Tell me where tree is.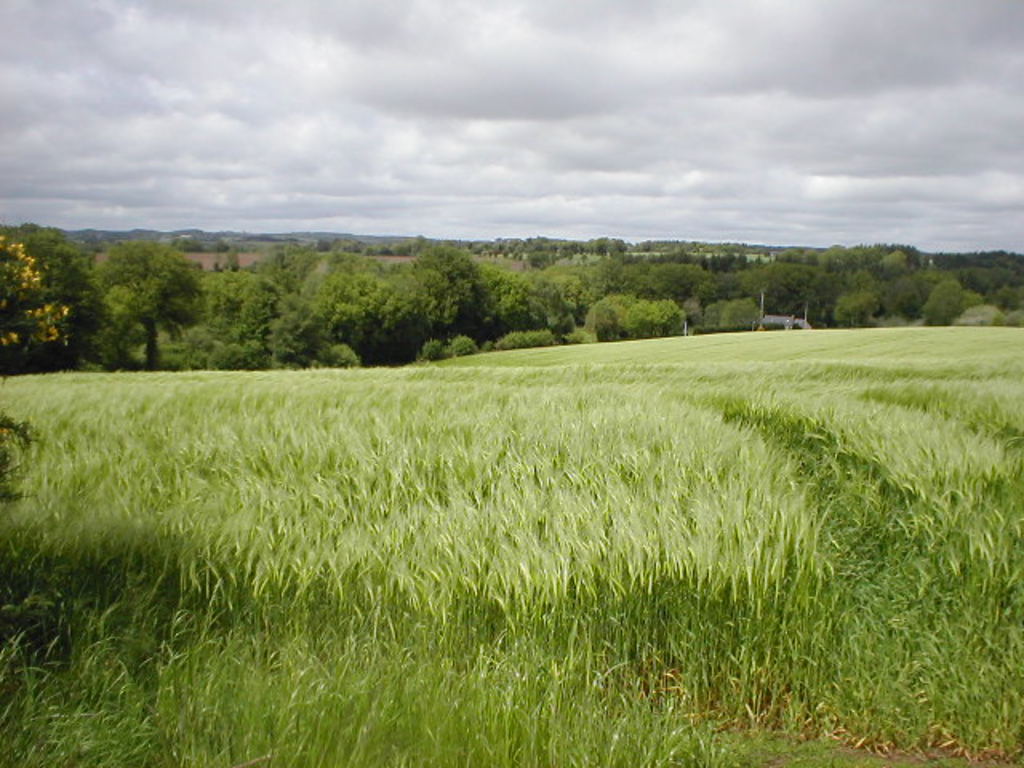
tree is at {"x1": 595, "y1": 294, "x2": 674, "y2": 339}.
